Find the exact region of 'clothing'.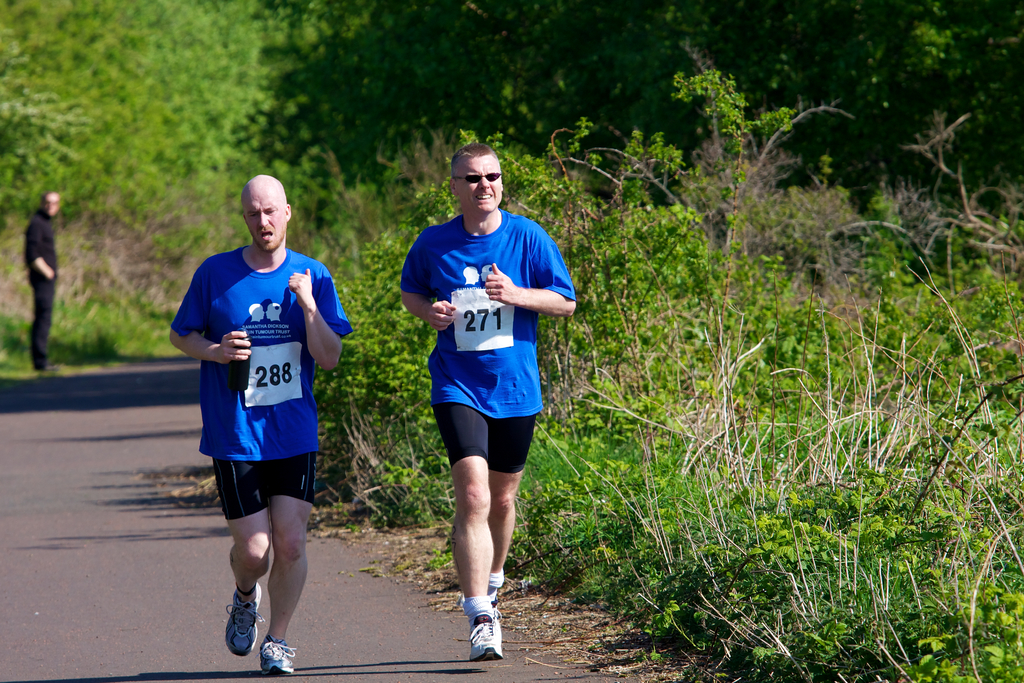
Exact region: crop(184, 236, 332, 547).
